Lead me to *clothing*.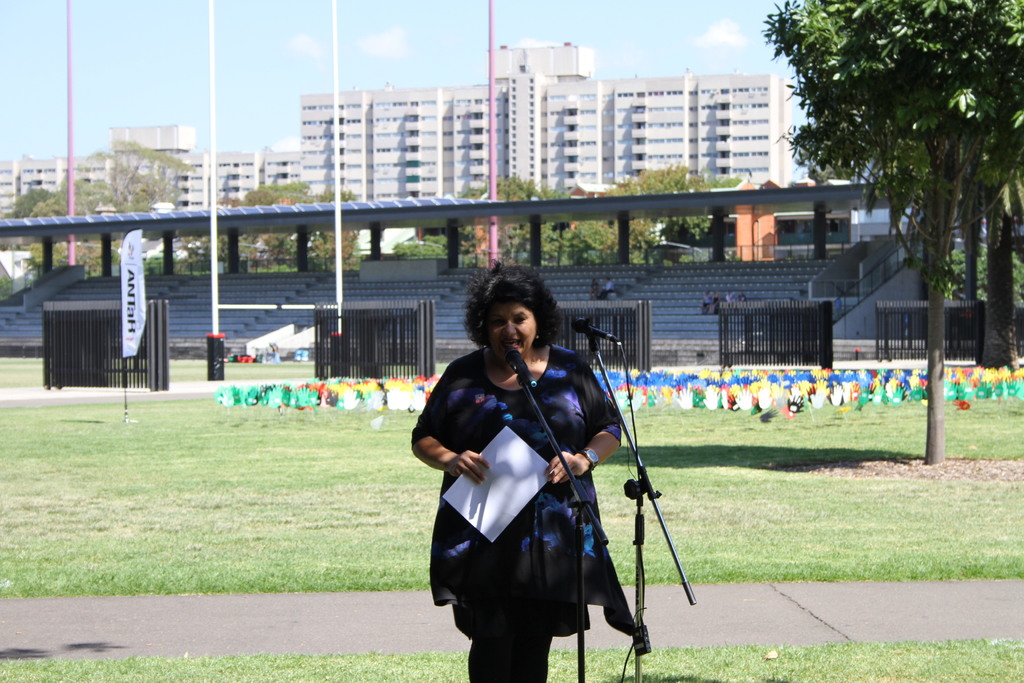
Lead to box=[598, 279, 616, 301].
